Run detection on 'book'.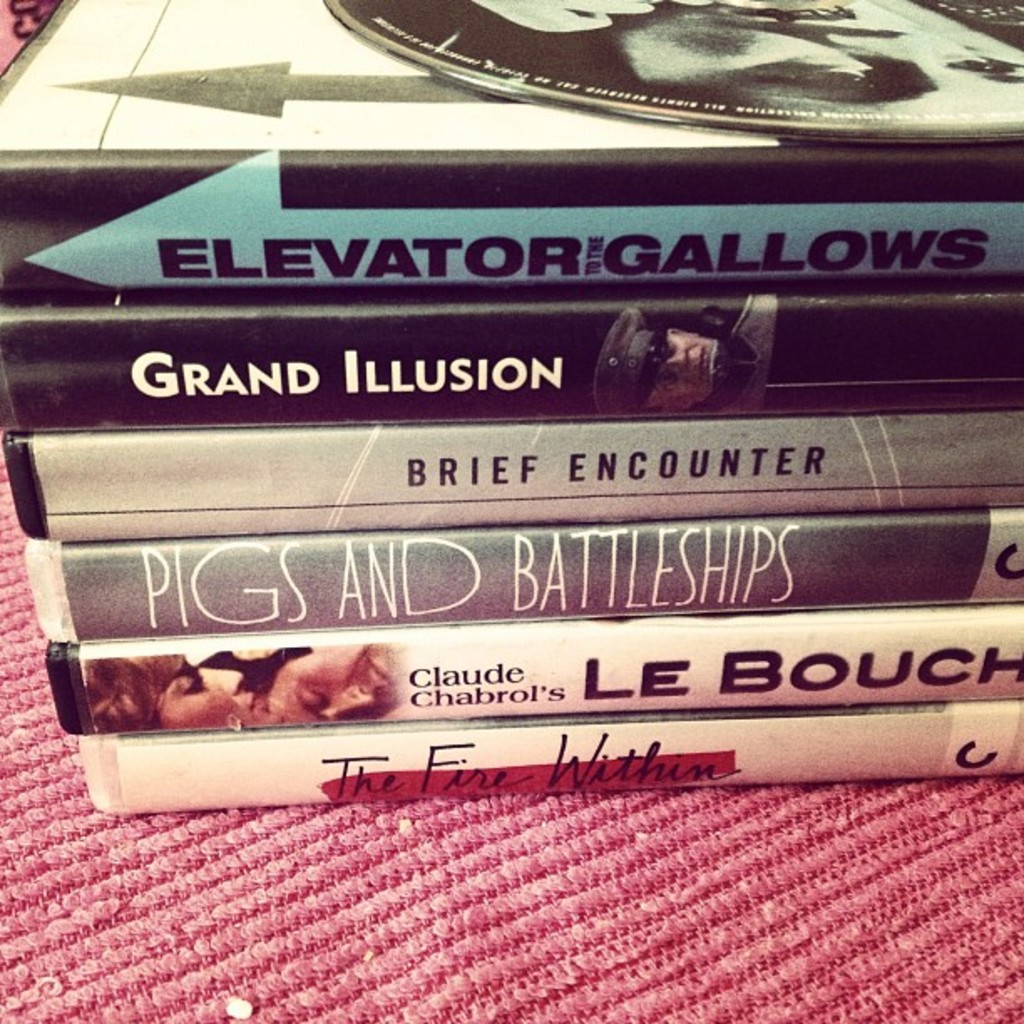
Result: {"left": 45, "top": 594, "right": 1022, "bottom": 733}.
